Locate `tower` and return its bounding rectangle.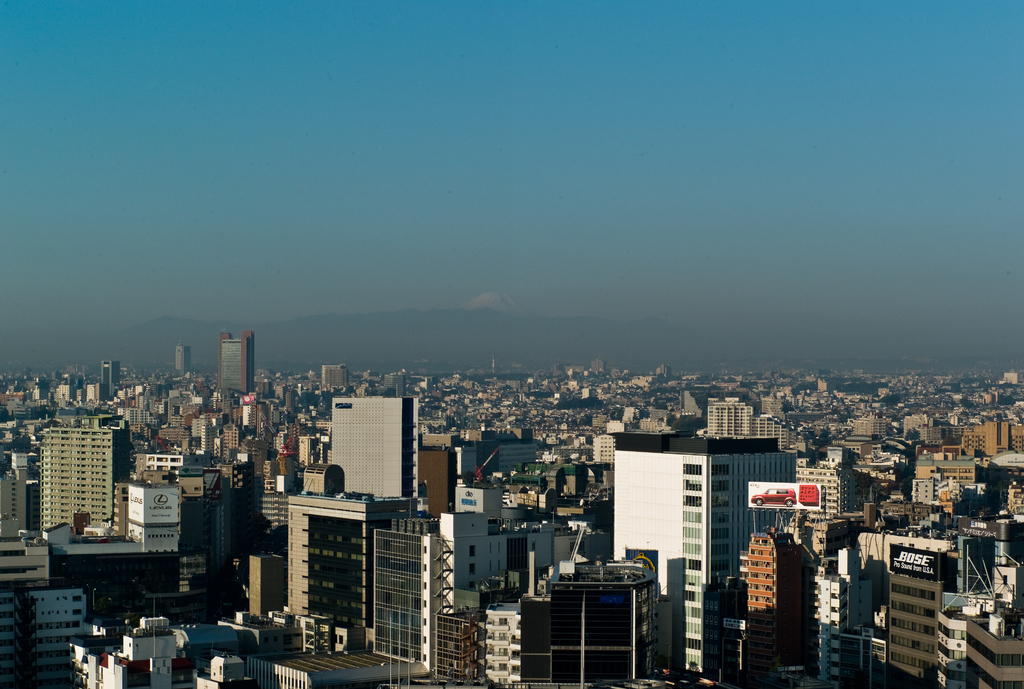
(385,373,403,392).
